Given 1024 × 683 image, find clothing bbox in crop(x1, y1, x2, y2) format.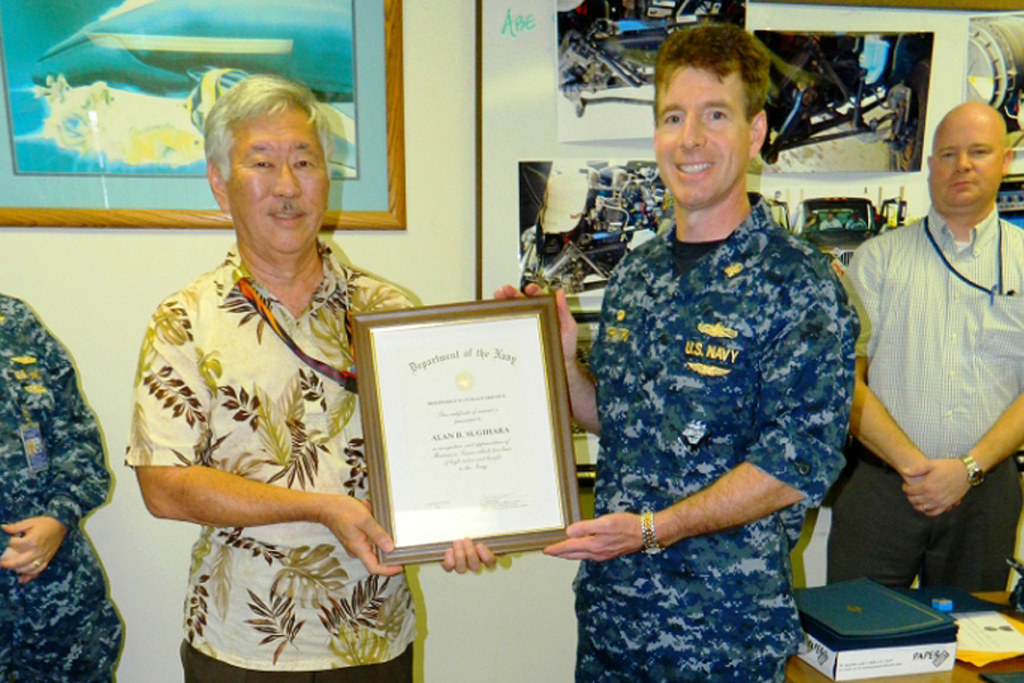
crop(127, 234, 418, 682).
